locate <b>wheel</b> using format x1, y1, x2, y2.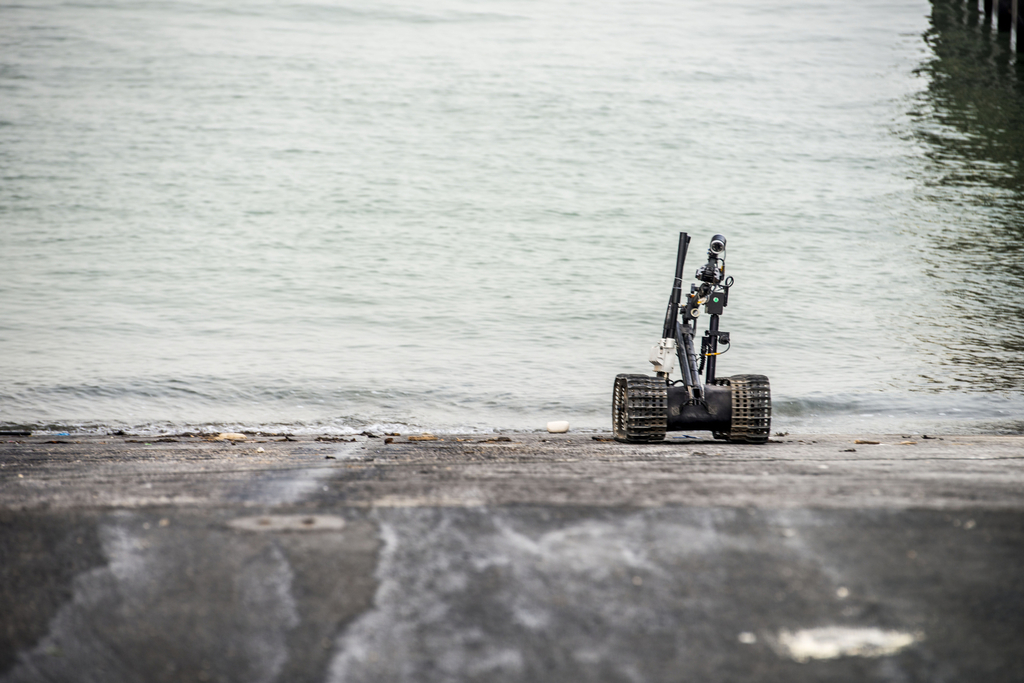
626, 357, 680, 446.
